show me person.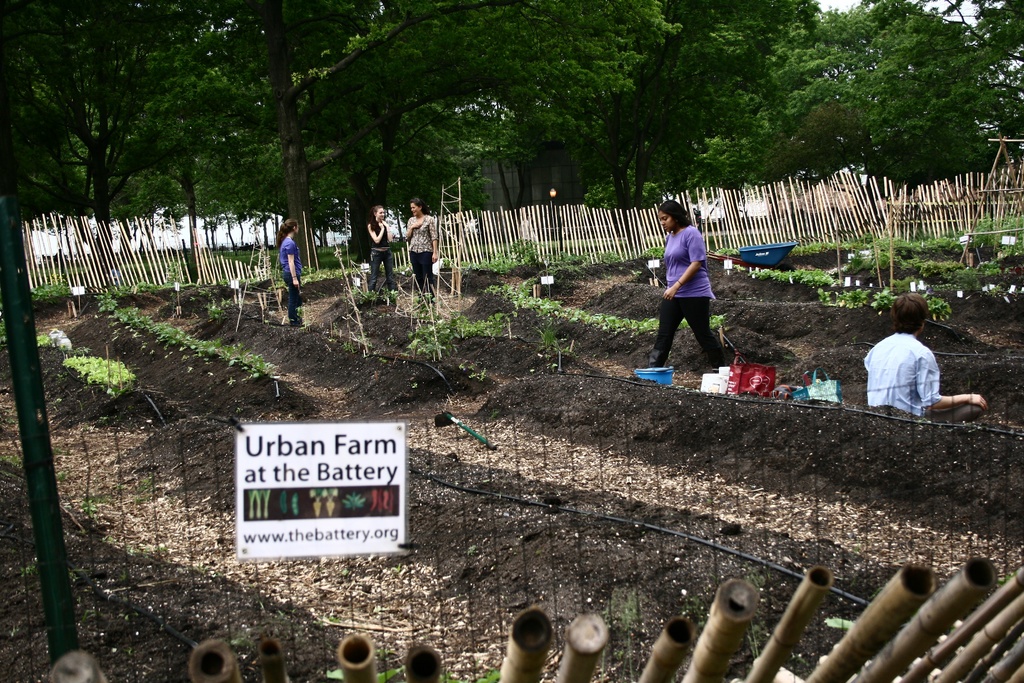
person is here: 404, 199, 436, 285.
